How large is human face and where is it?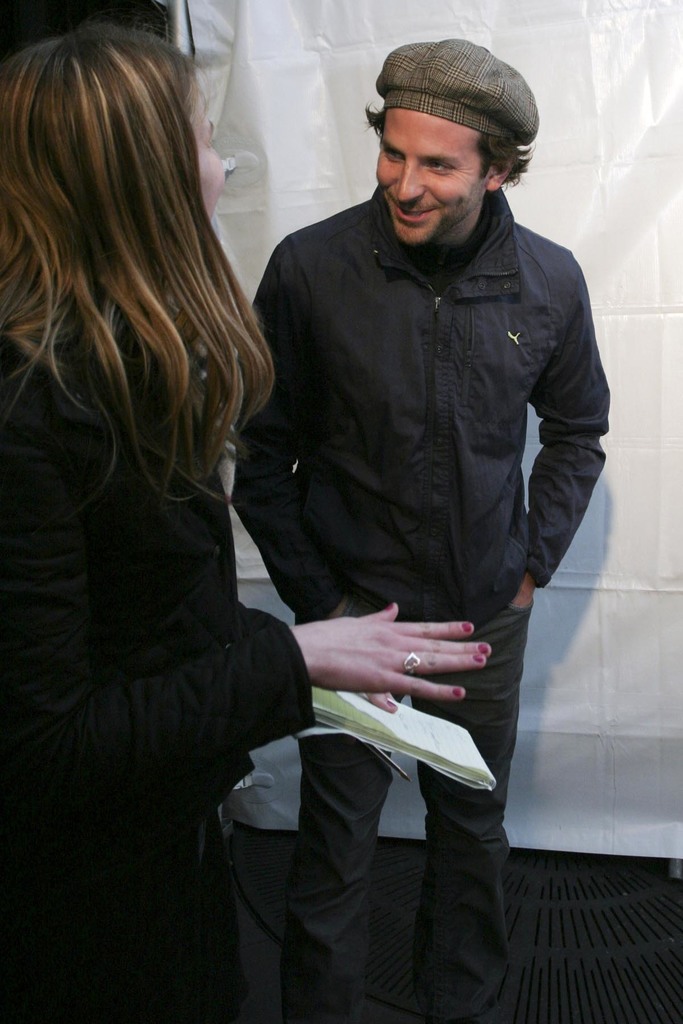
Bounding box: bbox(194, 99, 226, 213).
